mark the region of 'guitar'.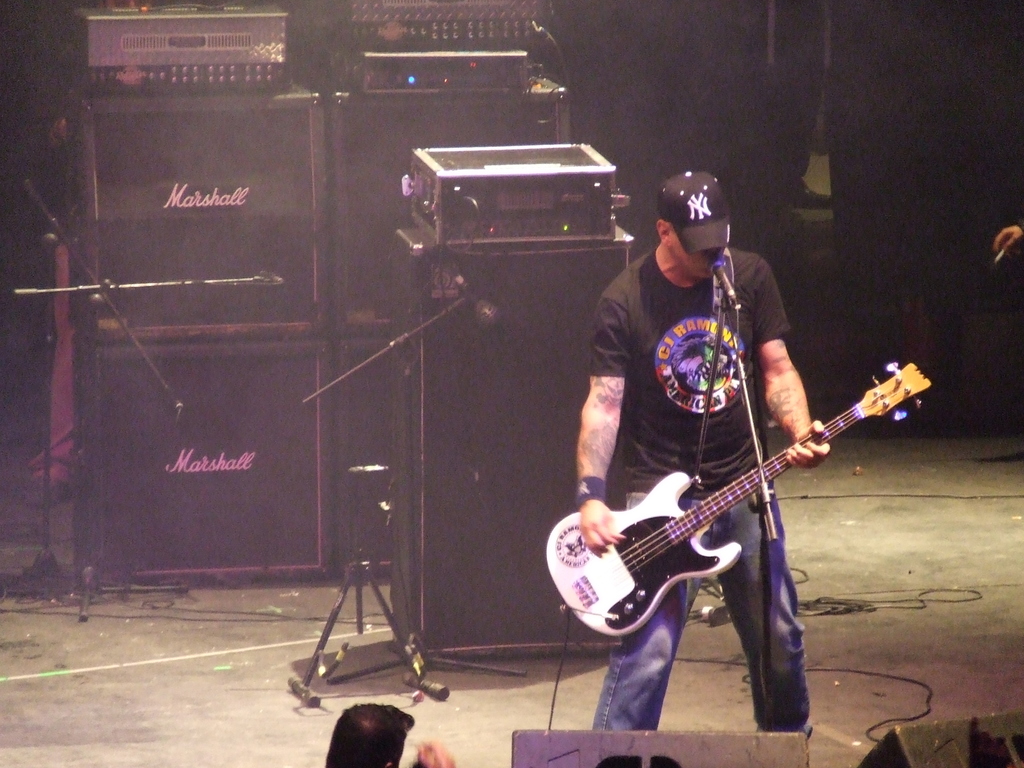
Region: (543,356,934,640).
